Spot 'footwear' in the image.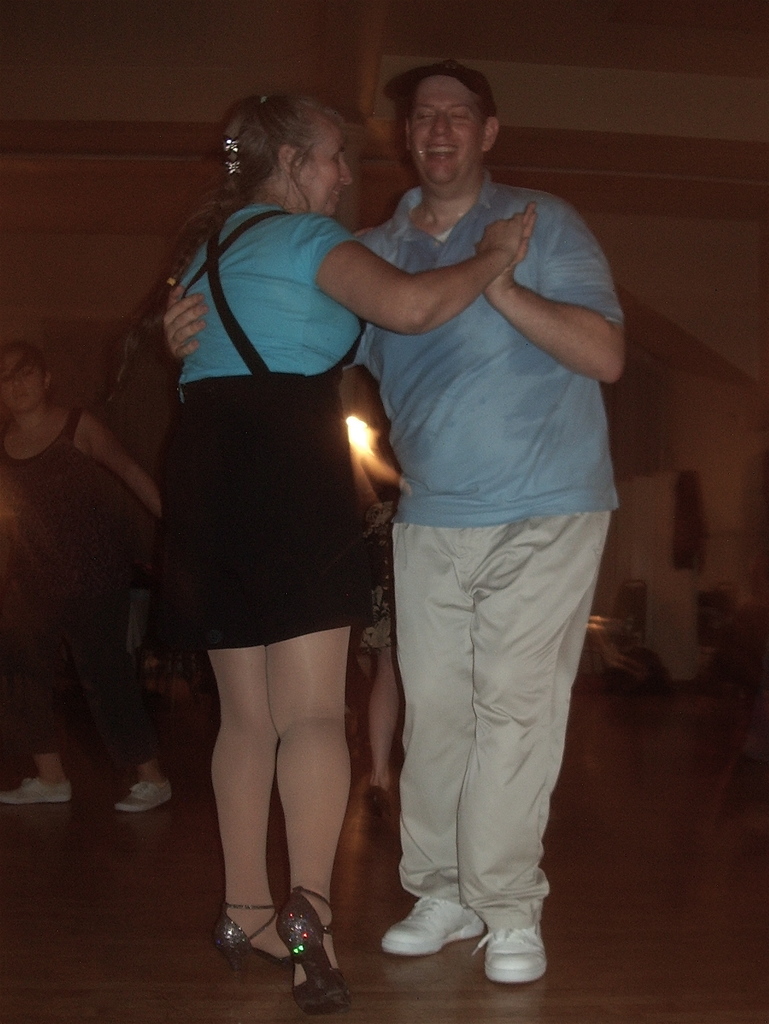
'footwear' found at detection(279, 889, 351, 1015).
